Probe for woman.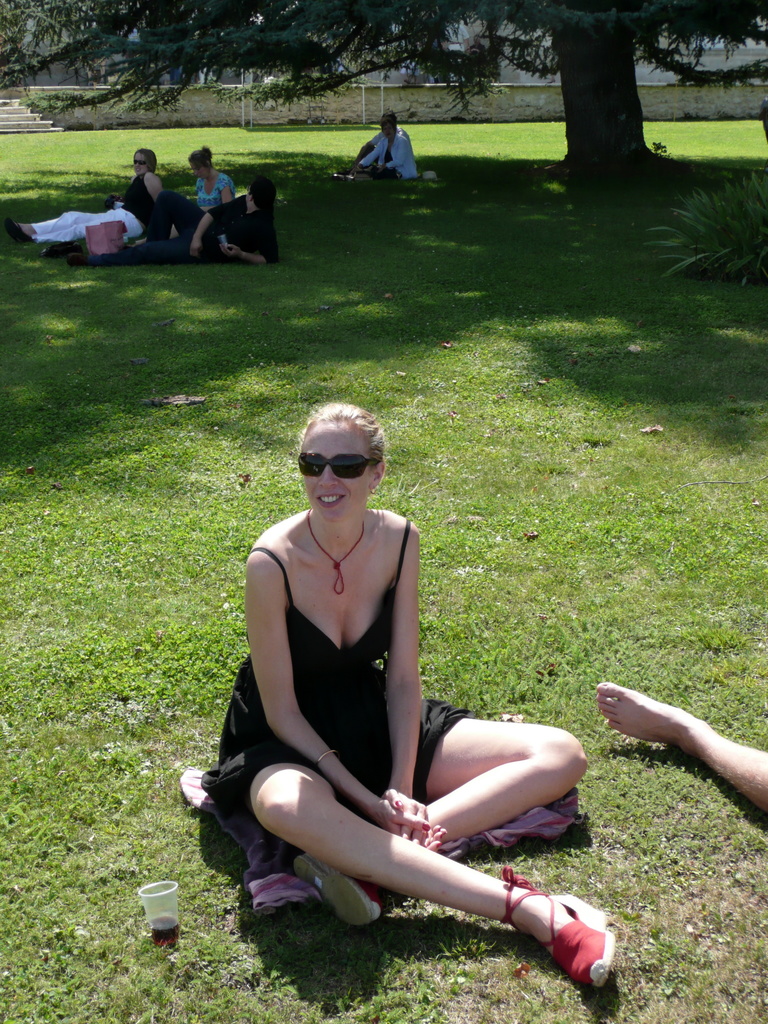
Probe result: rect(188, 138, 245, 248).
